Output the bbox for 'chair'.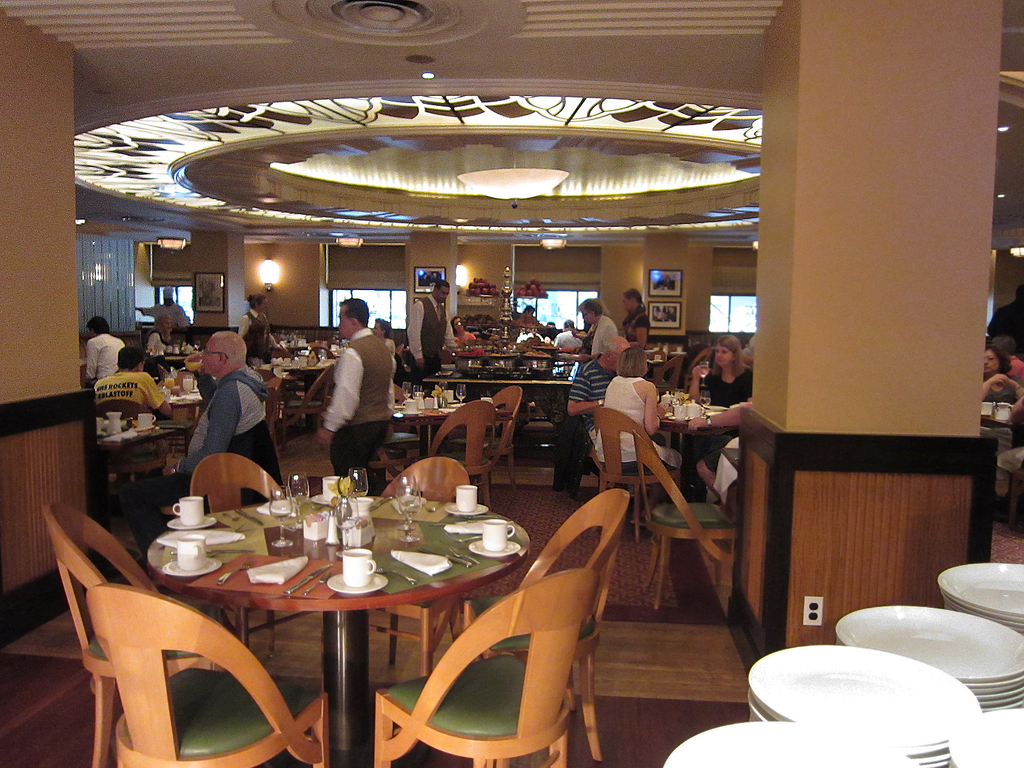
364,452,471,681.
